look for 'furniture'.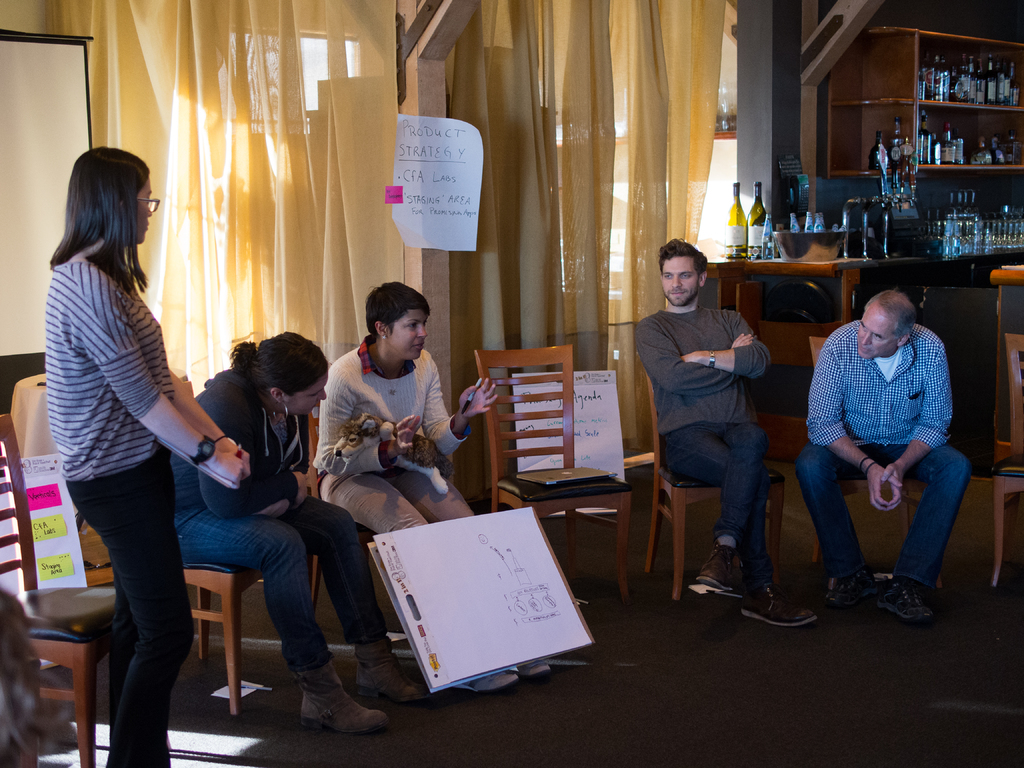
Found: crop(8, 373, 191, 534).
